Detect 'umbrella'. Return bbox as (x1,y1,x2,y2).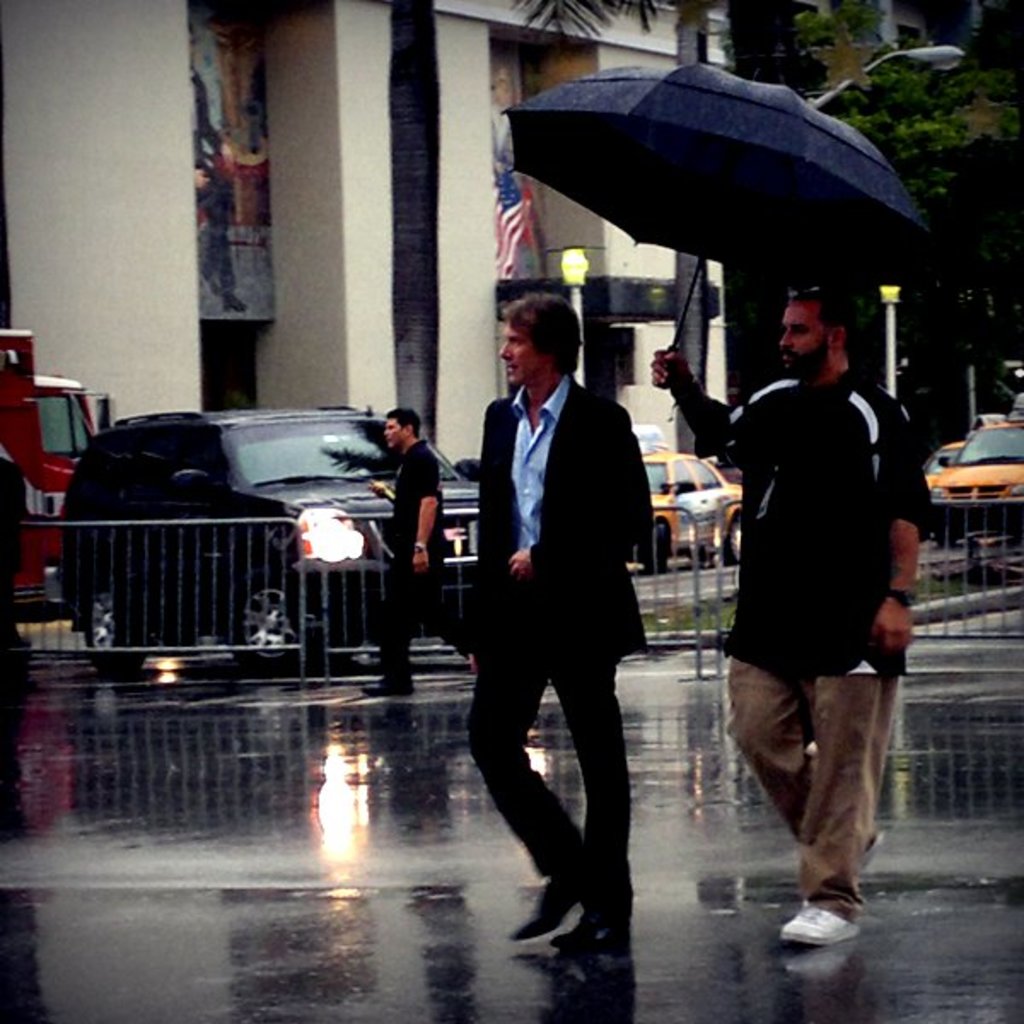
(503,60,939,389).
